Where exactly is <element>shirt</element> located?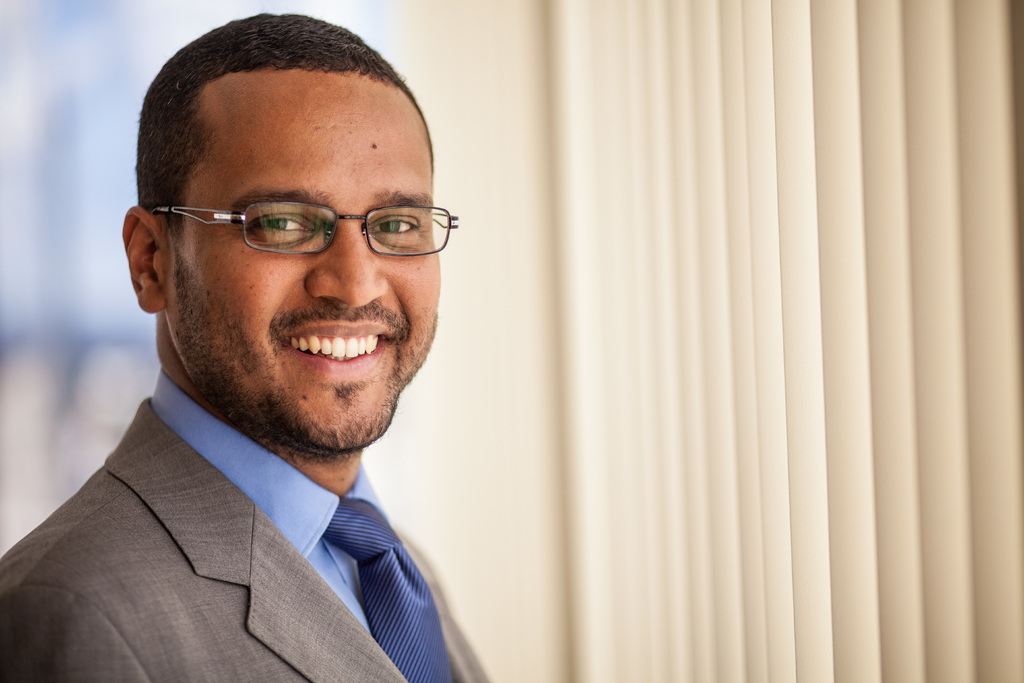
Its bounding box is rect(150, 371, 384, 631).
